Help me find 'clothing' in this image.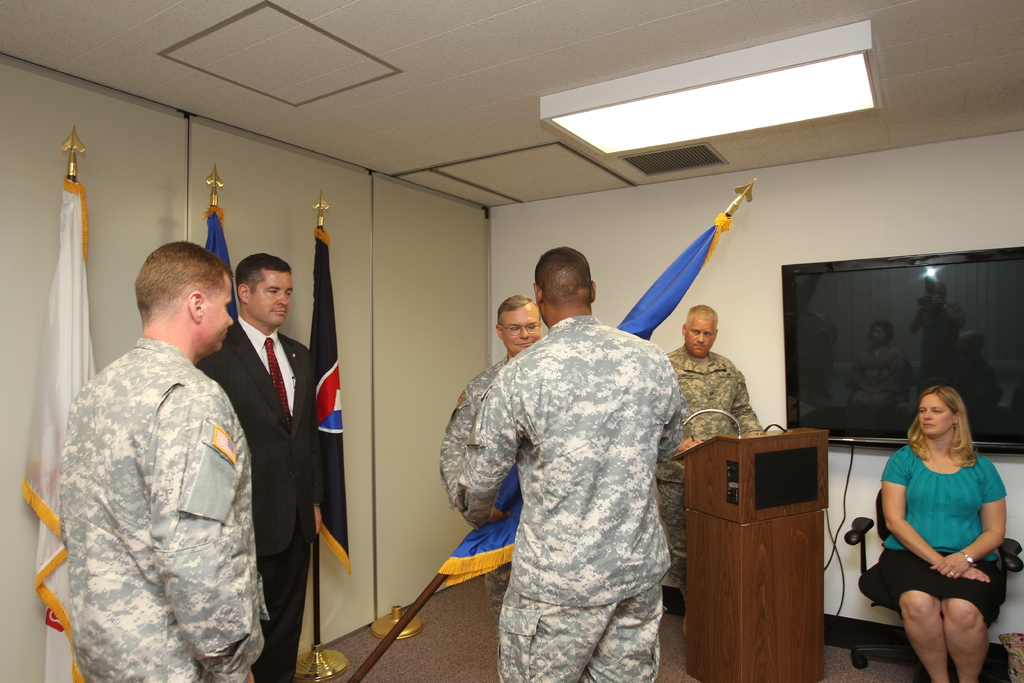
Found it: l=60, t=336, r=273, b=682.
